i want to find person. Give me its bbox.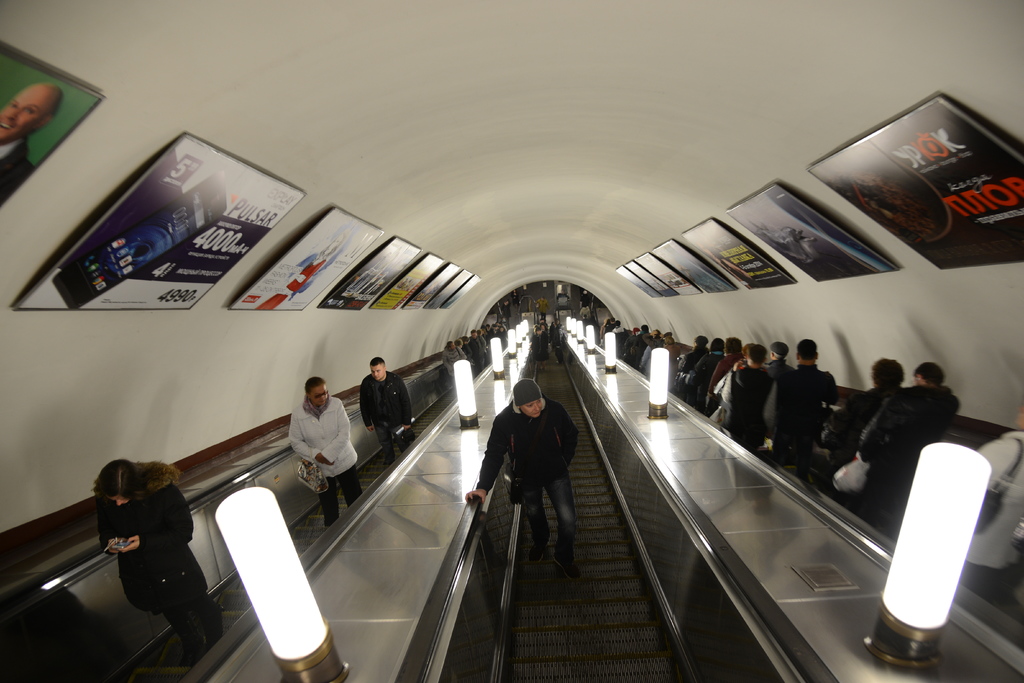
973,398,1023,598.
